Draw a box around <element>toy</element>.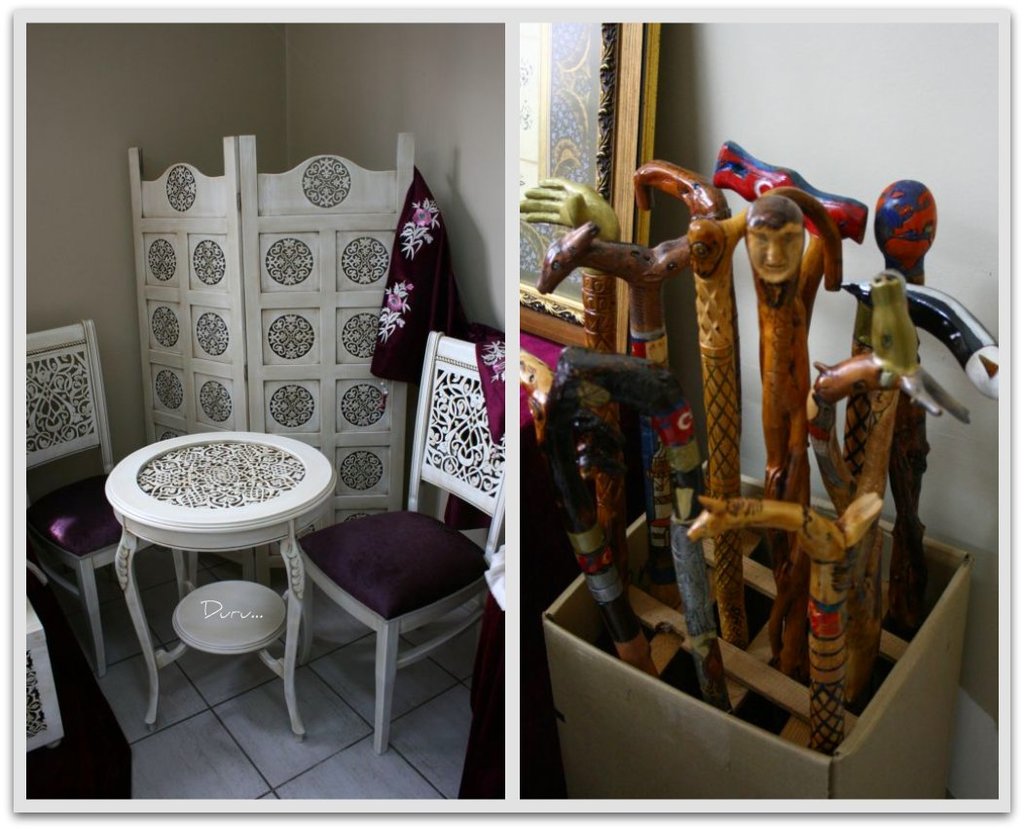
(846,268,961,718).
